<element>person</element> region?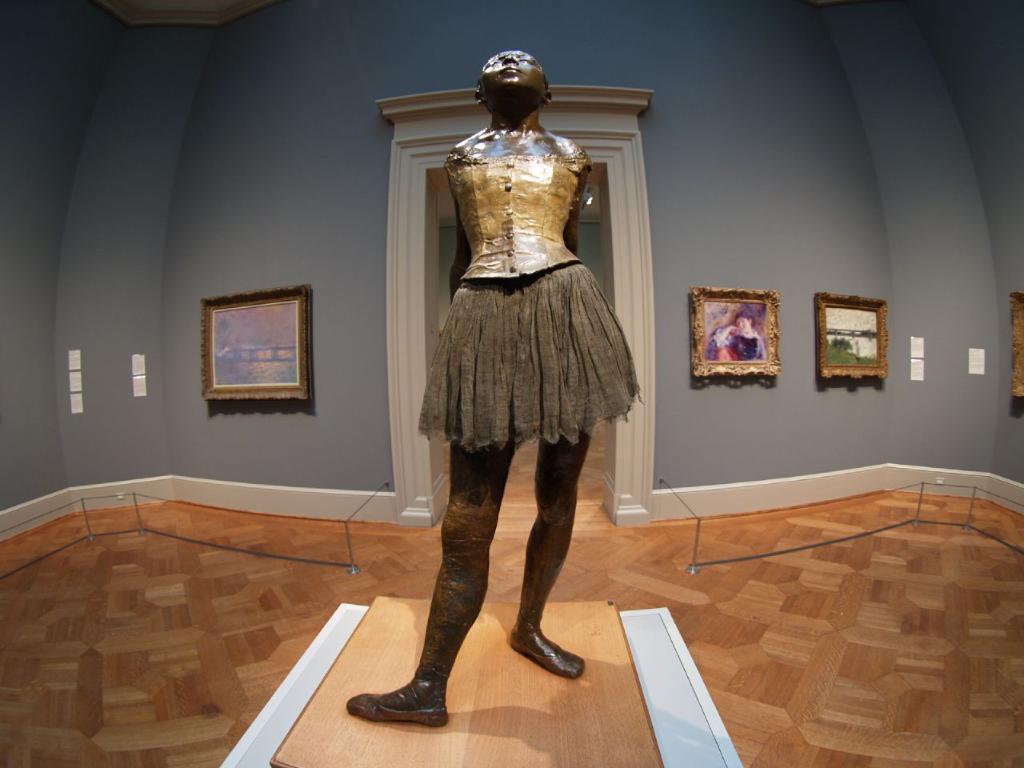
x1=717 y1=315 x2=767 y2=359
